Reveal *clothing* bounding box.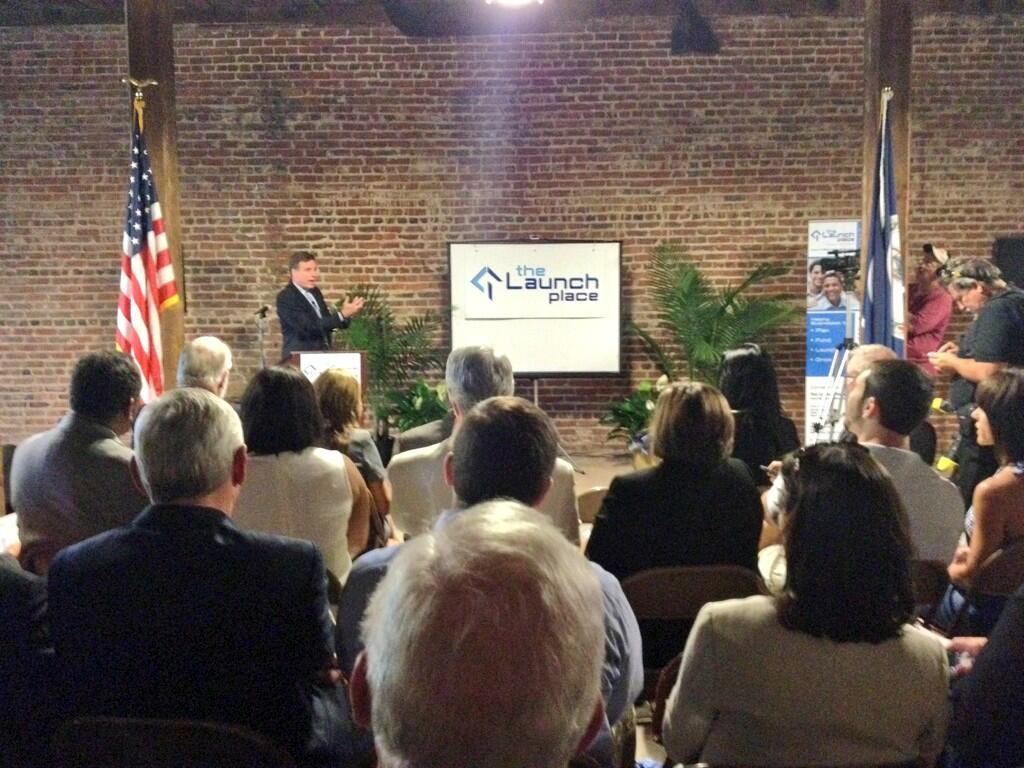
Revealed: 383 433 578 538.
